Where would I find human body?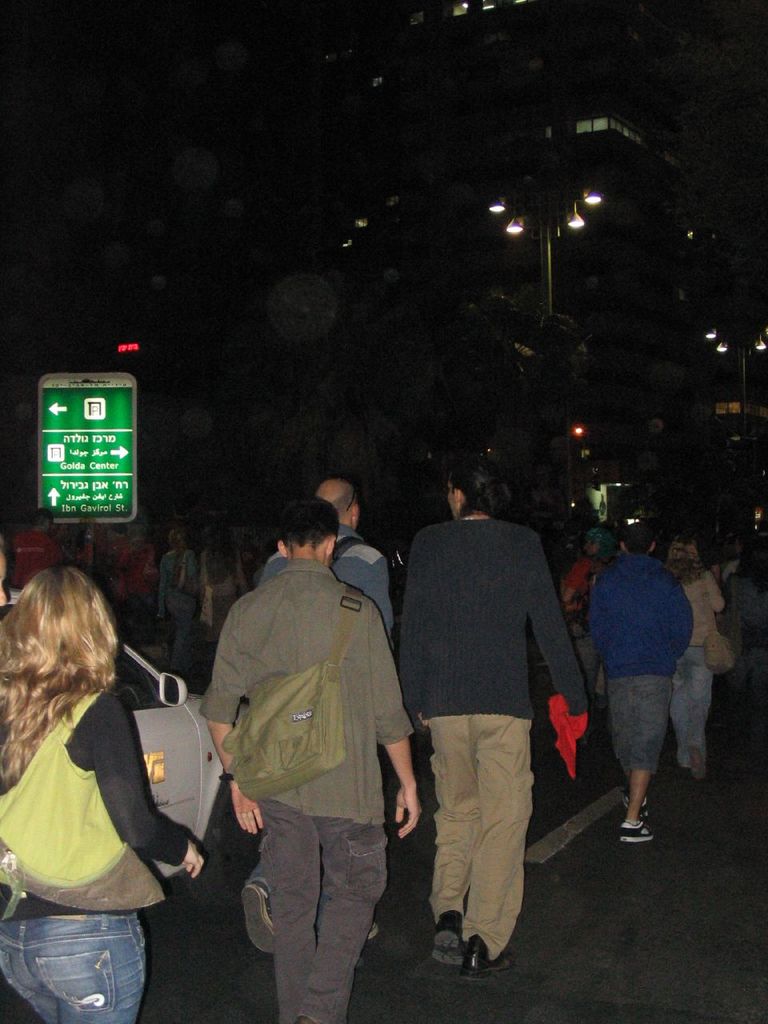
At left=393, top=483, right=572, bottom=984.
